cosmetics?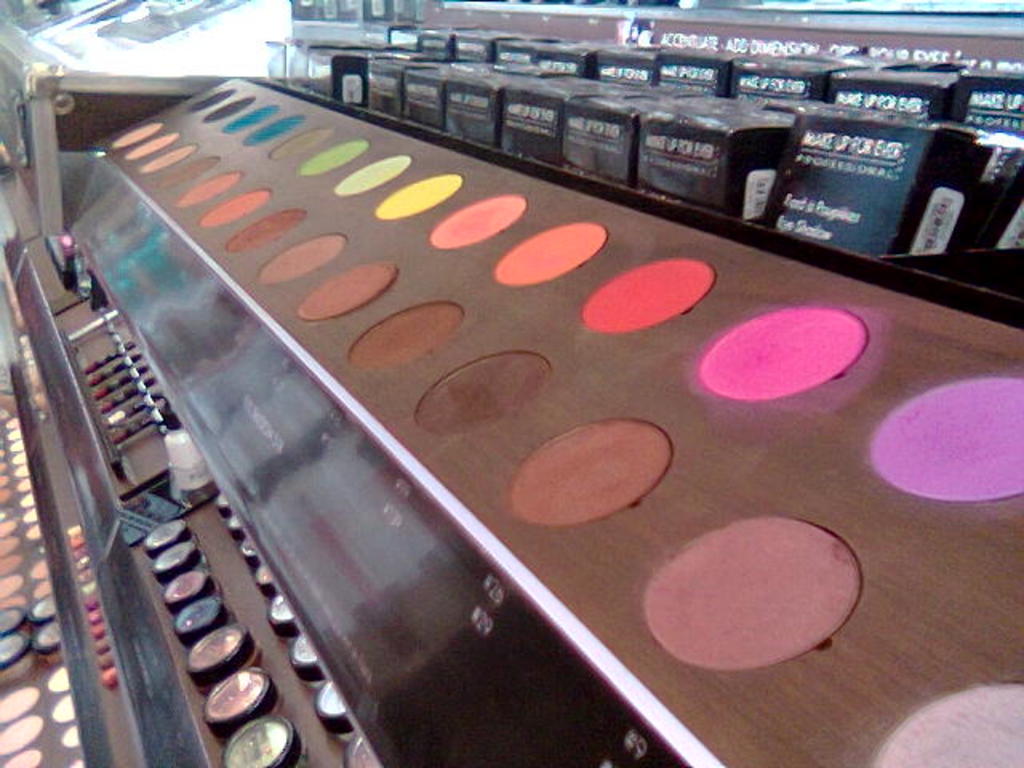
rect(0, 478, 10, 502)
